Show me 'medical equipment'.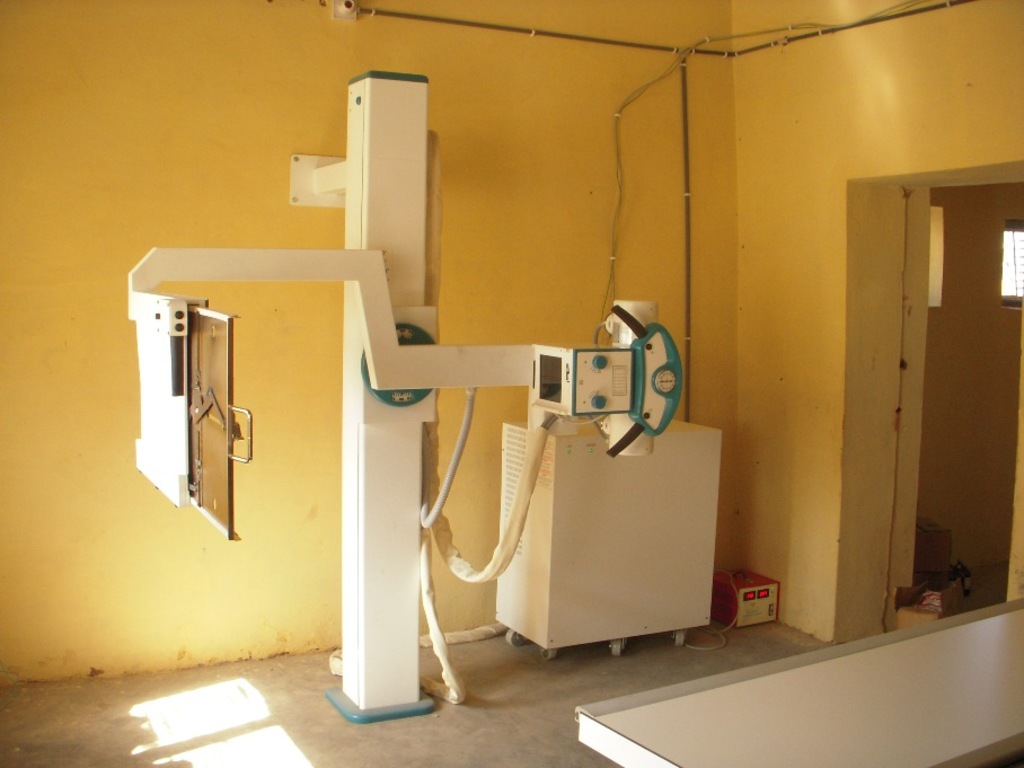
'medical equipment' is here: box(496, 414, 725, 659).
